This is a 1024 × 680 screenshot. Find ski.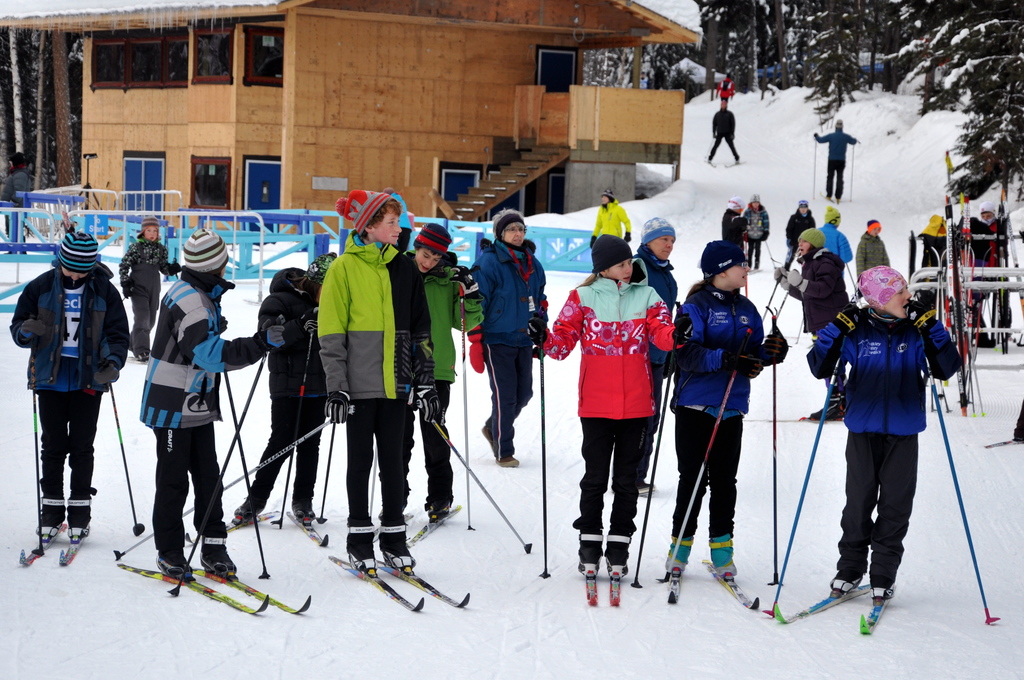
Bounding box: {"left": 578, "top": 576, "right": 598, "bottom": 608}.
